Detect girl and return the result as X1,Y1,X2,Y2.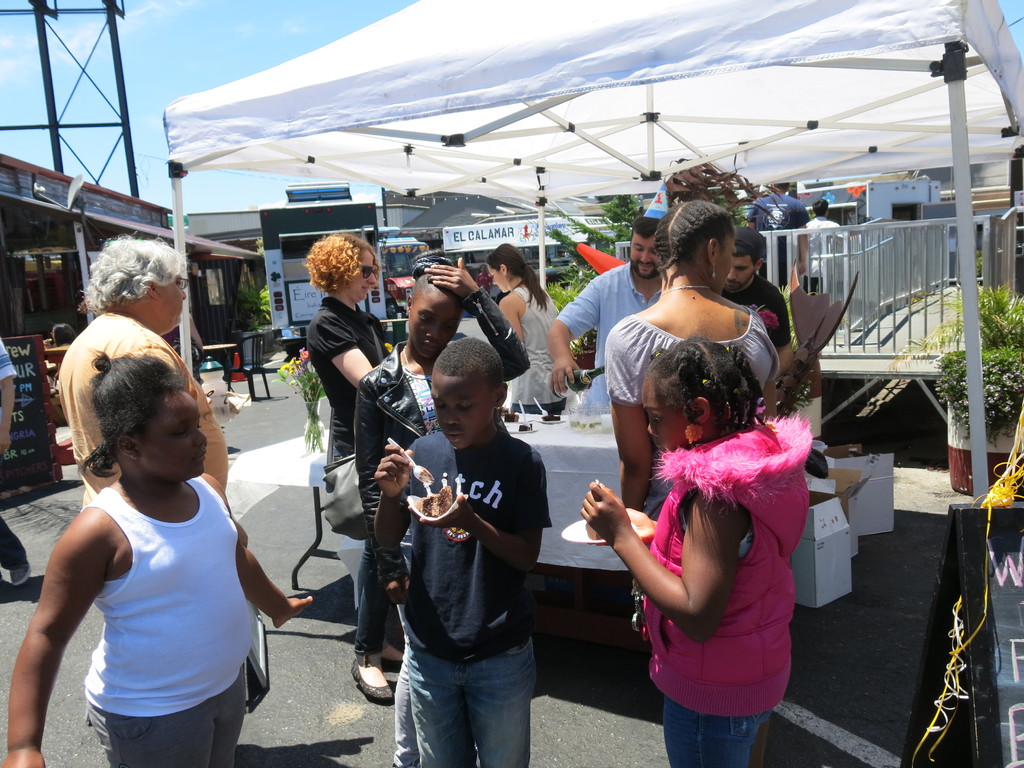
490,240,573,417.
